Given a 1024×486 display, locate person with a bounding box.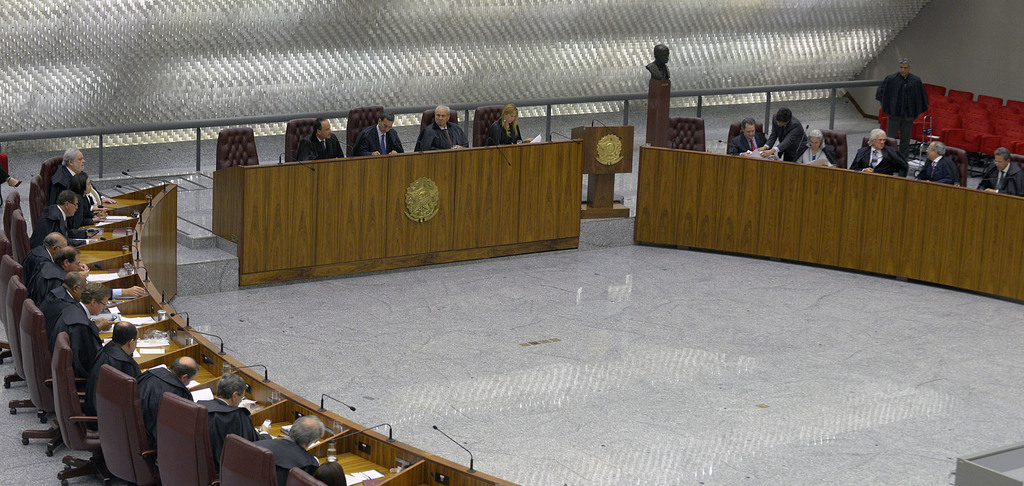
Located: x1=31, y1=226, x2=59, y2=280.
